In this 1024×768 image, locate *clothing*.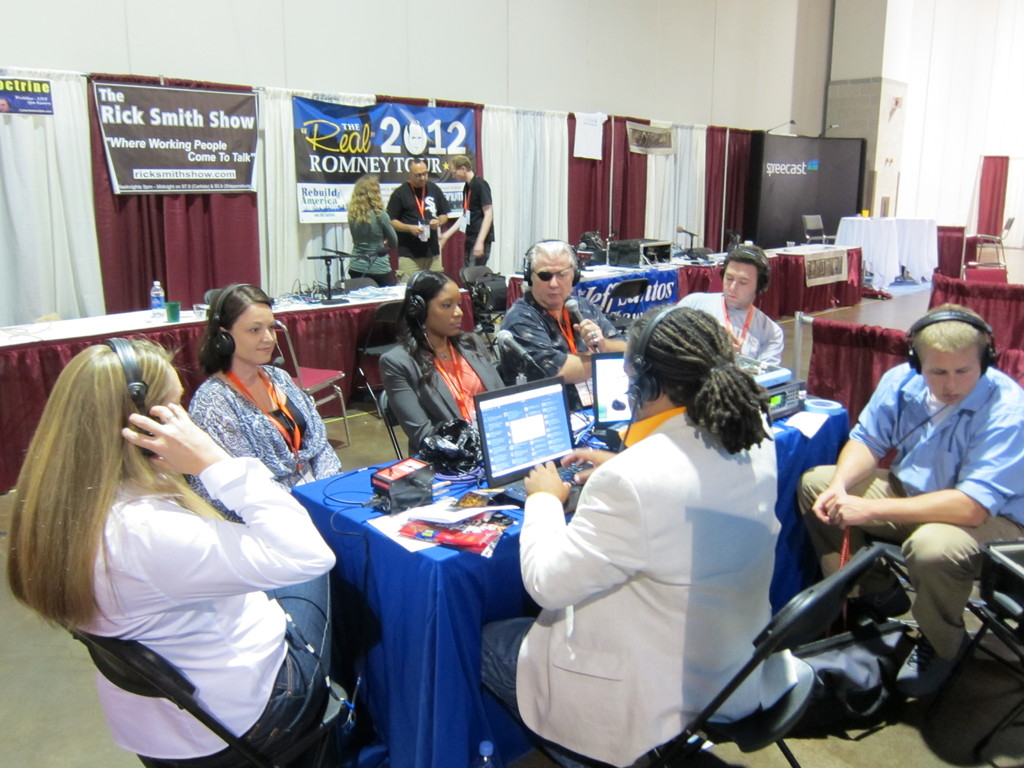
Bounding box: [x1=501, y1=291, x2=620, y2=385].
